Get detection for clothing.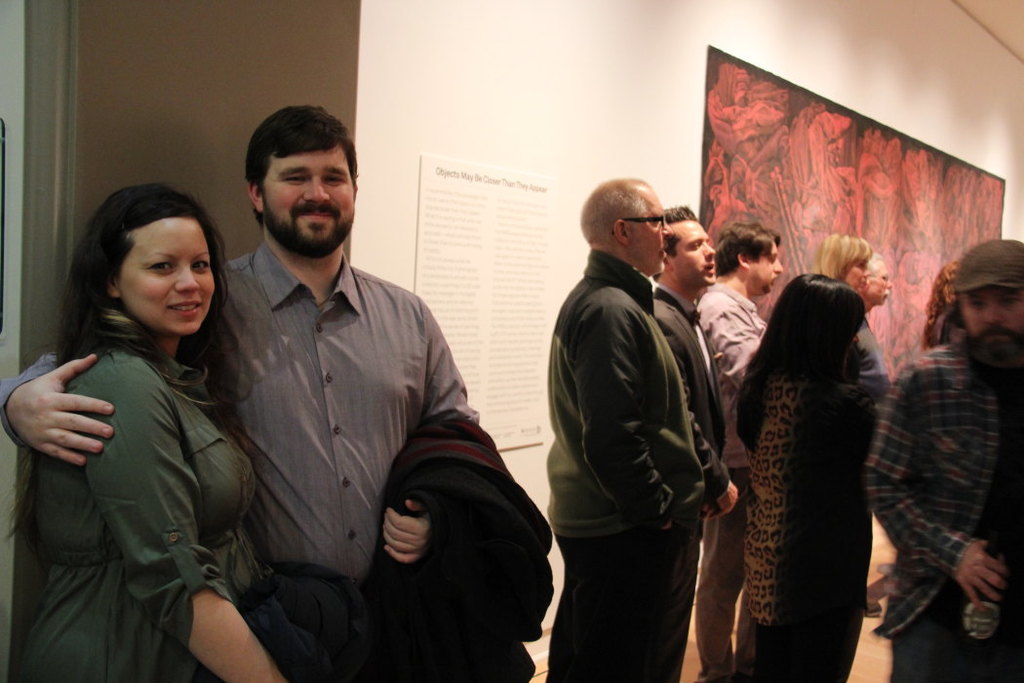
Detection: detection(741, 363, 881, 678).
